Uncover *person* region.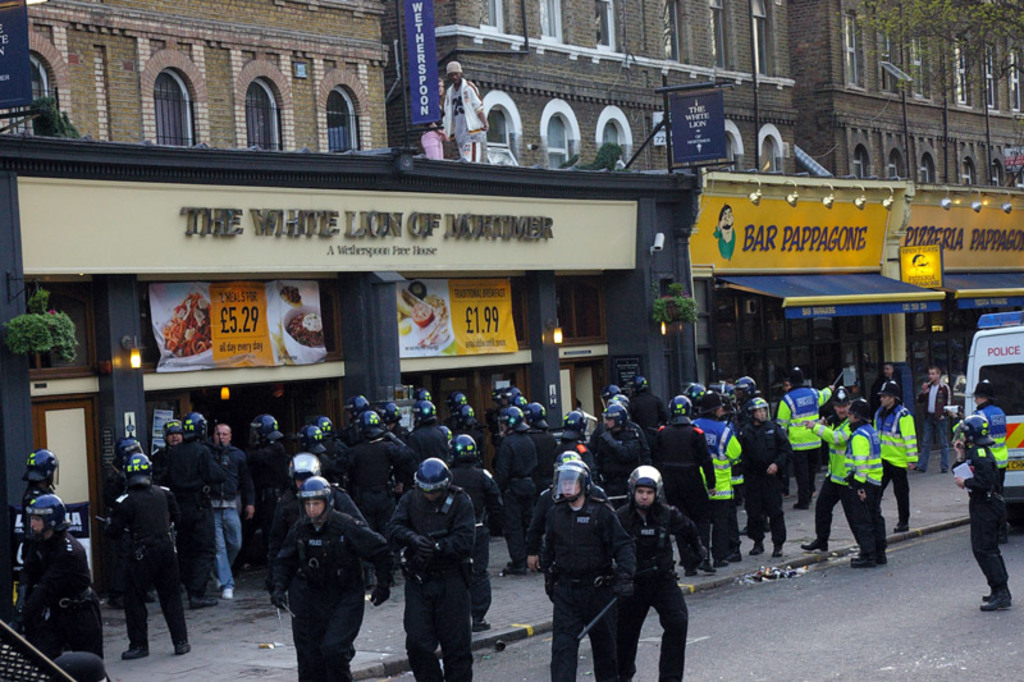
Uncovered: bbox(388, 458, 475, 678).
